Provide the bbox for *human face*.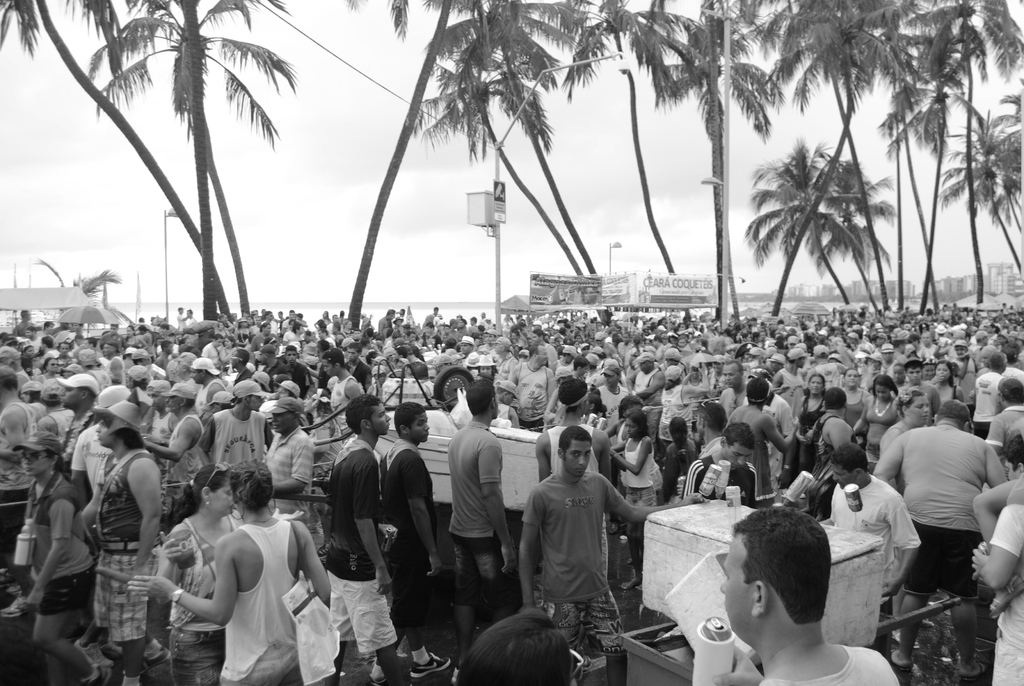
region(910, 366, 923, 385).
